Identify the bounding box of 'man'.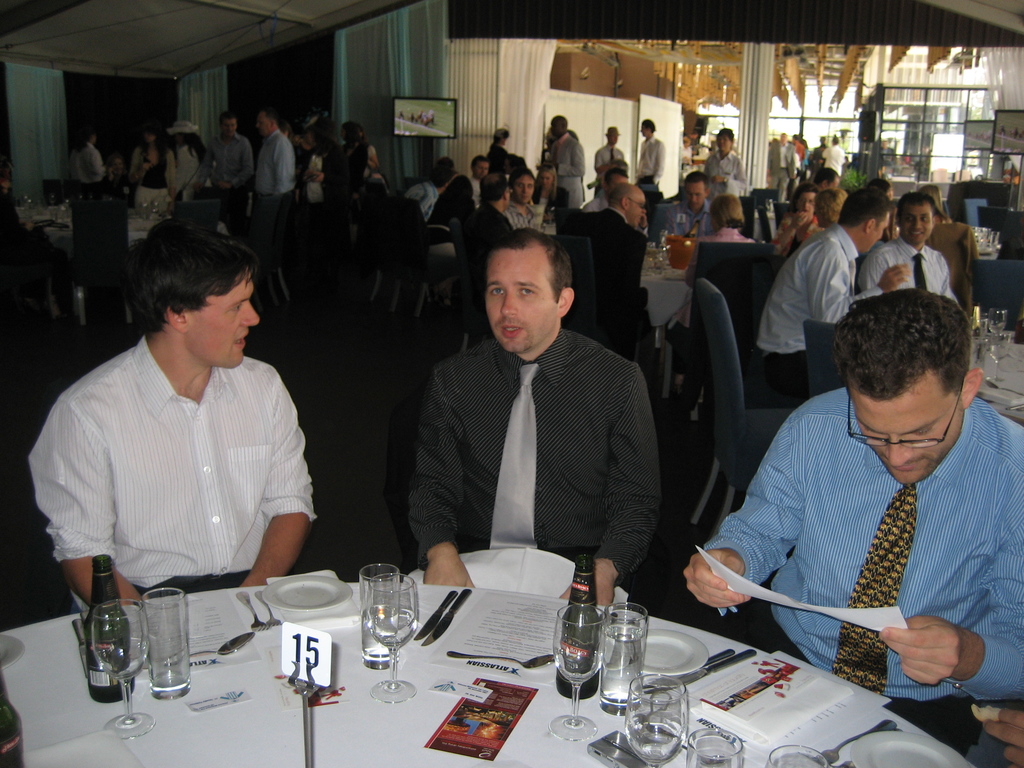
(x1=497, y1=168, x2=551, y2=226).
